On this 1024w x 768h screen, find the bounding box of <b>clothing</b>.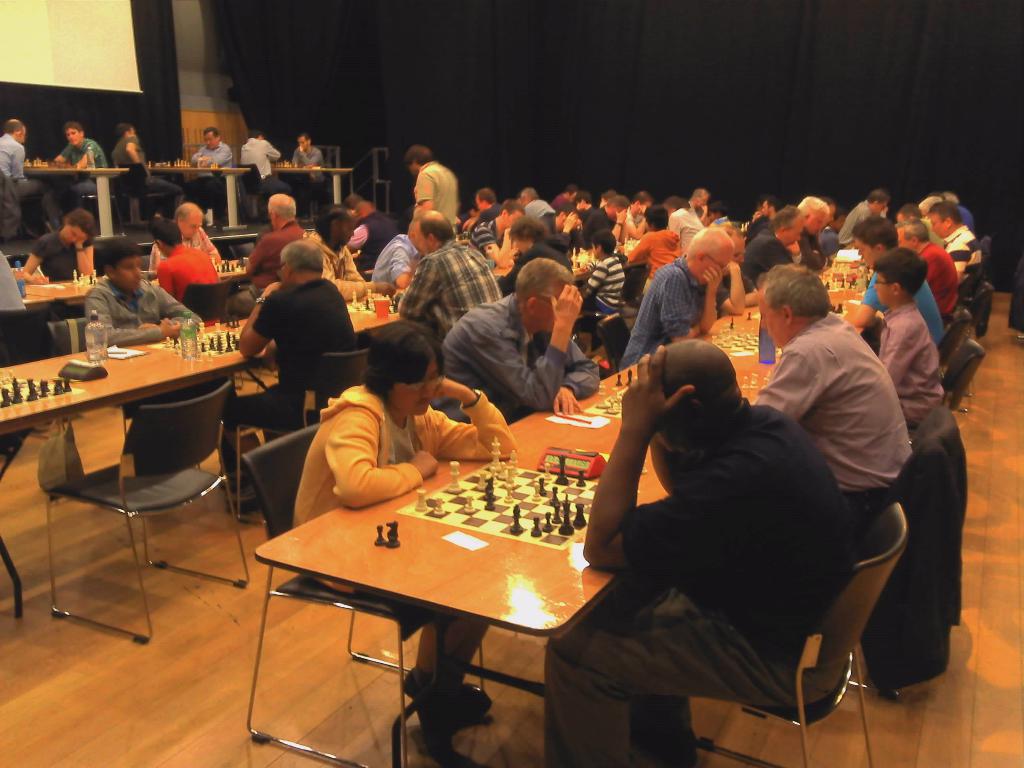
Bounding box: region(22, 227, 91, 283).
